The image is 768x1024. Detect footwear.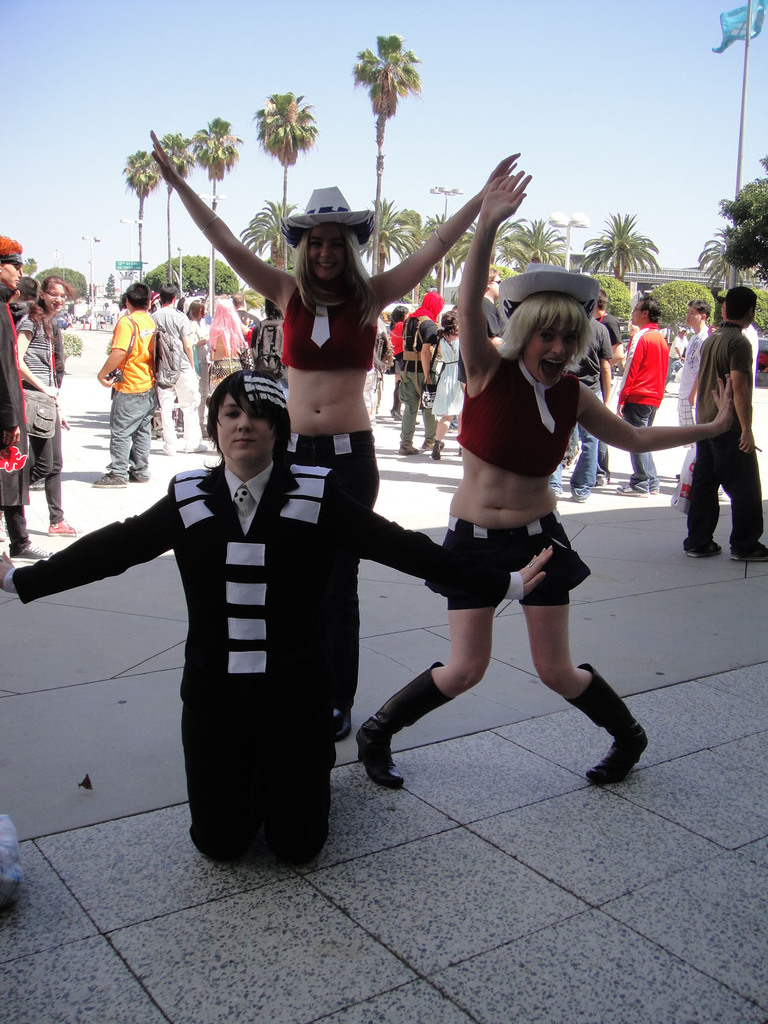
Detection: x1=686 y1=541 x2=719 y2=559.
